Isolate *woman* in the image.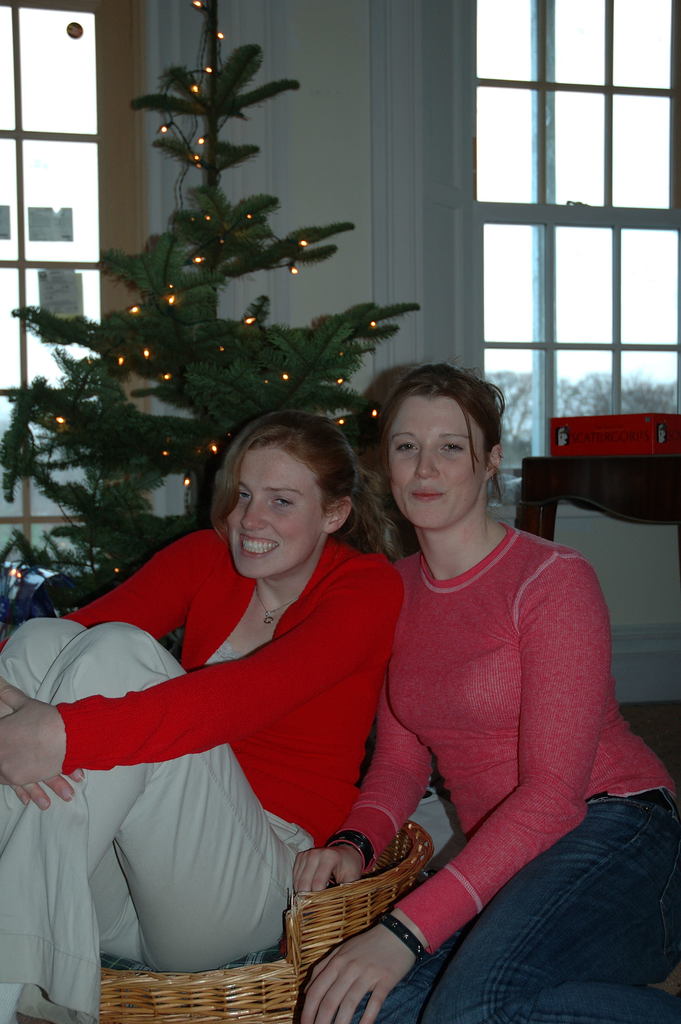
Isolated region: 45:410:415:1004.
